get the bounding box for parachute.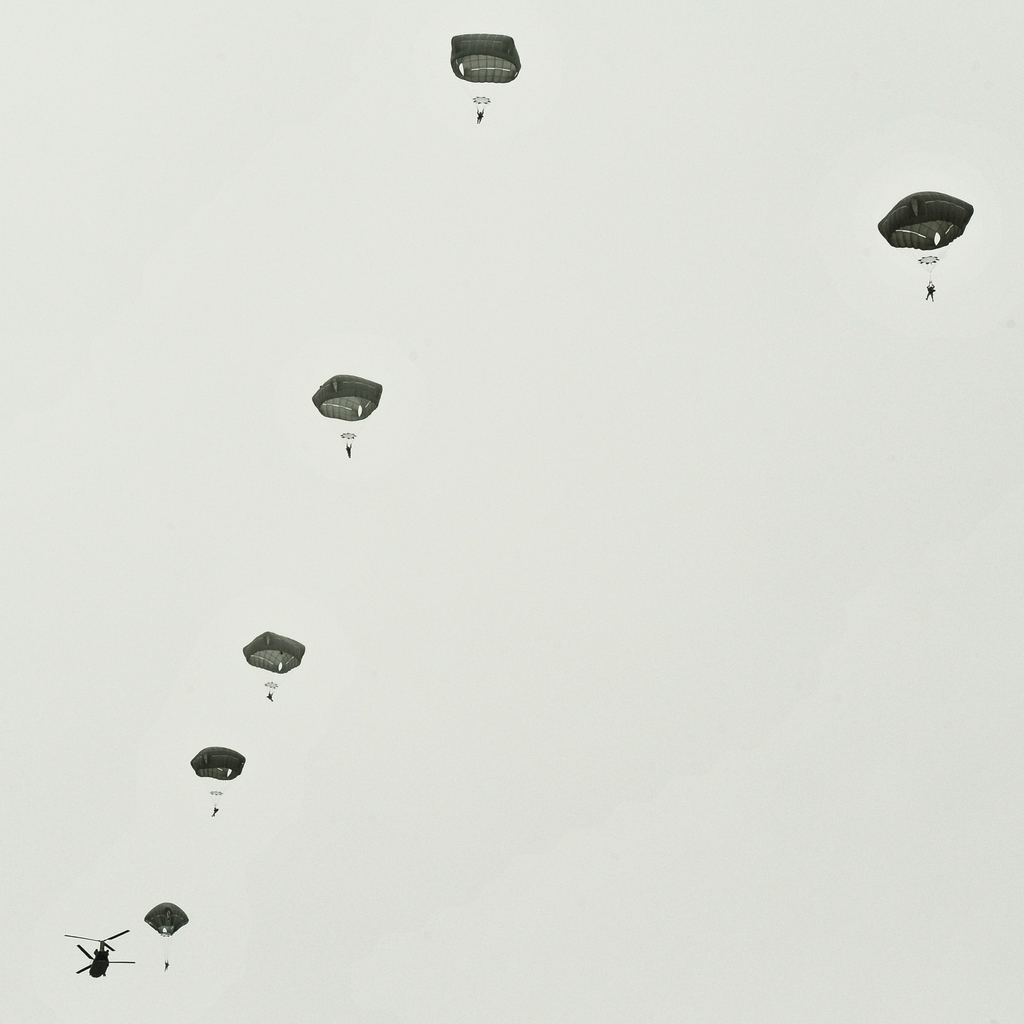
189, 748, 247, 809.
